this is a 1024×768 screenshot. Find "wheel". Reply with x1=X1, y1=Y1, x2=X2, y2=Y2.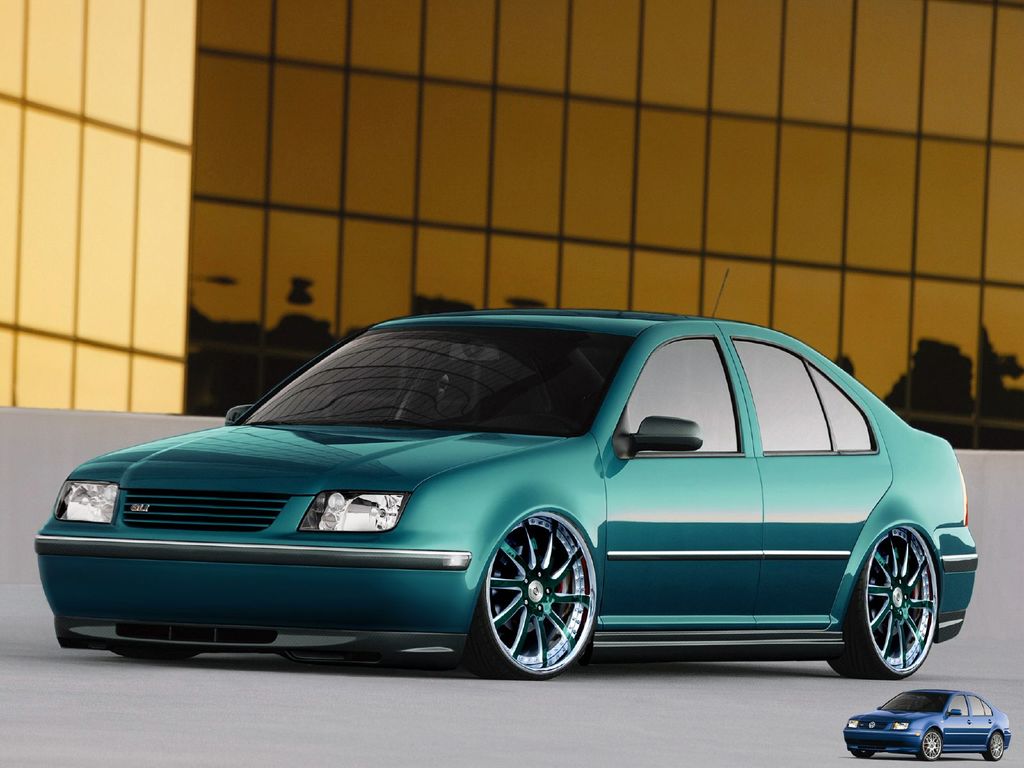
x1=824, y1=523, x2=941, y2=680.
